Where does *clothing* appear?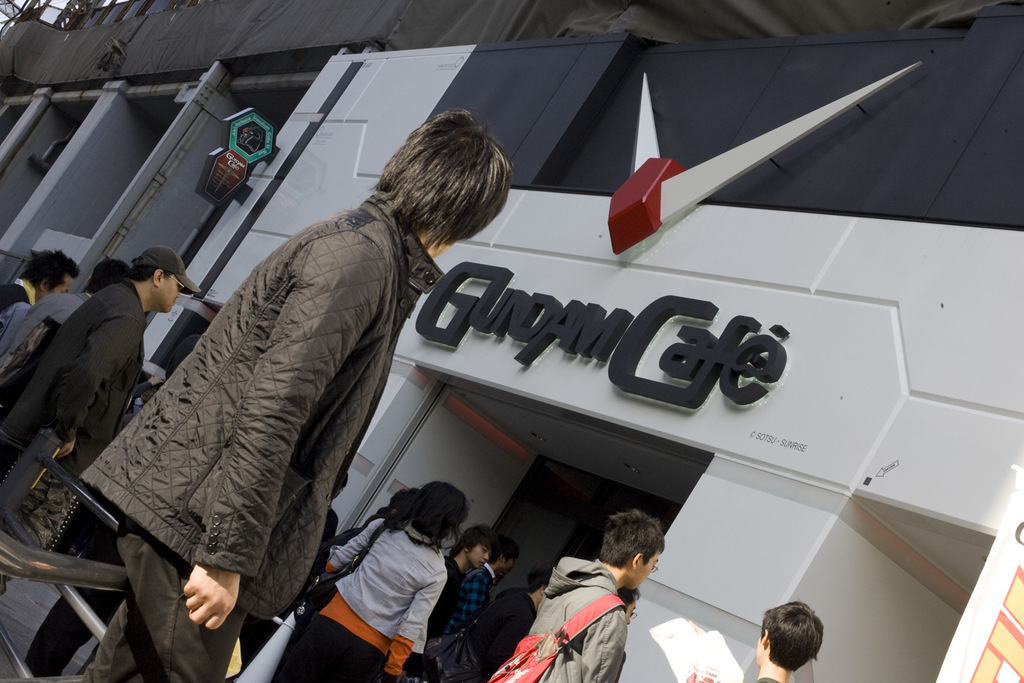
Appears at [527,549,627,682].
